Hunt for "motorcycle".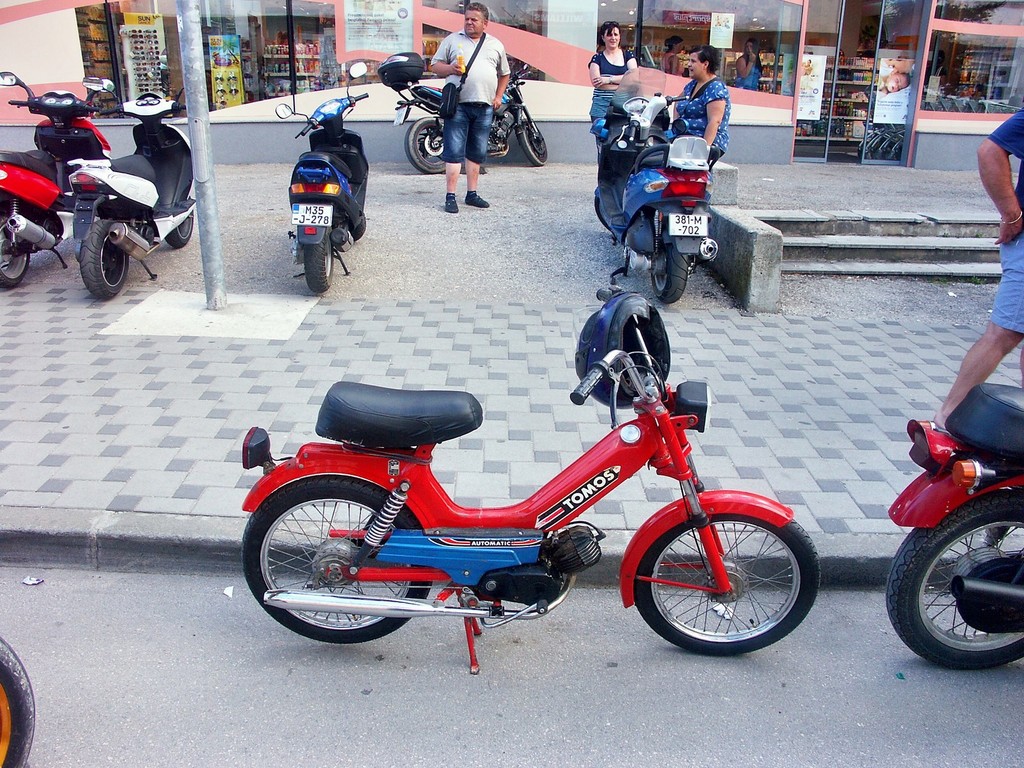
Hunted down at [200, 330, 842, 682].
